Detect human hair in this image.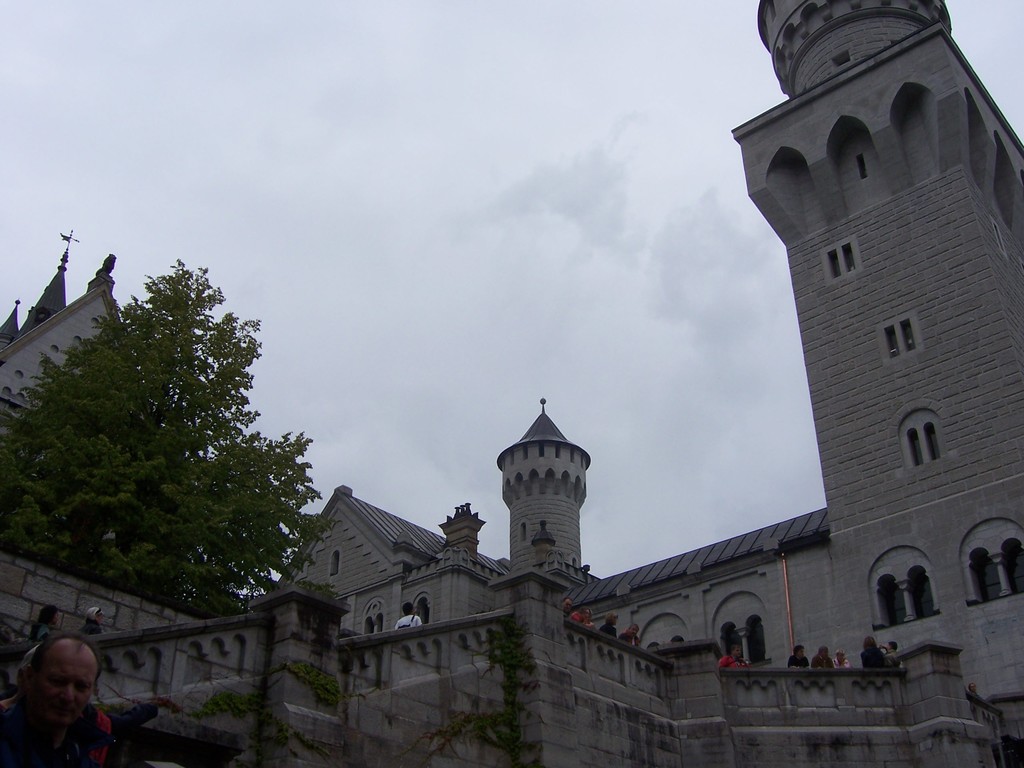
Detection: bbox(727, 646, 741, 659).
